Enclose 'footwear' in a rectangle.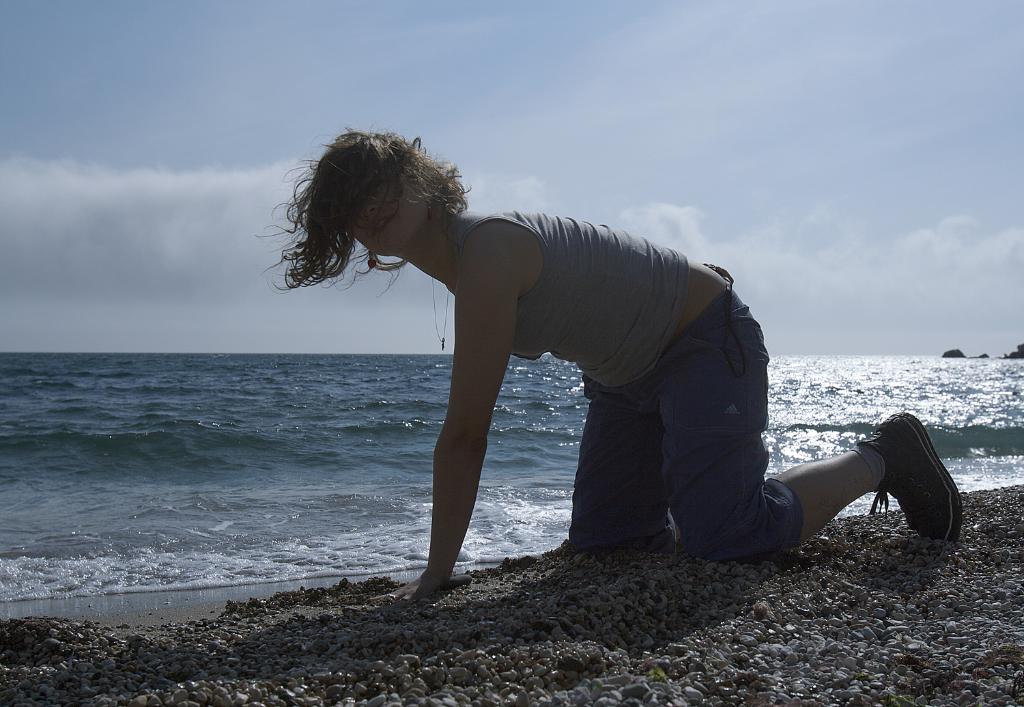
855/411/964/542.
